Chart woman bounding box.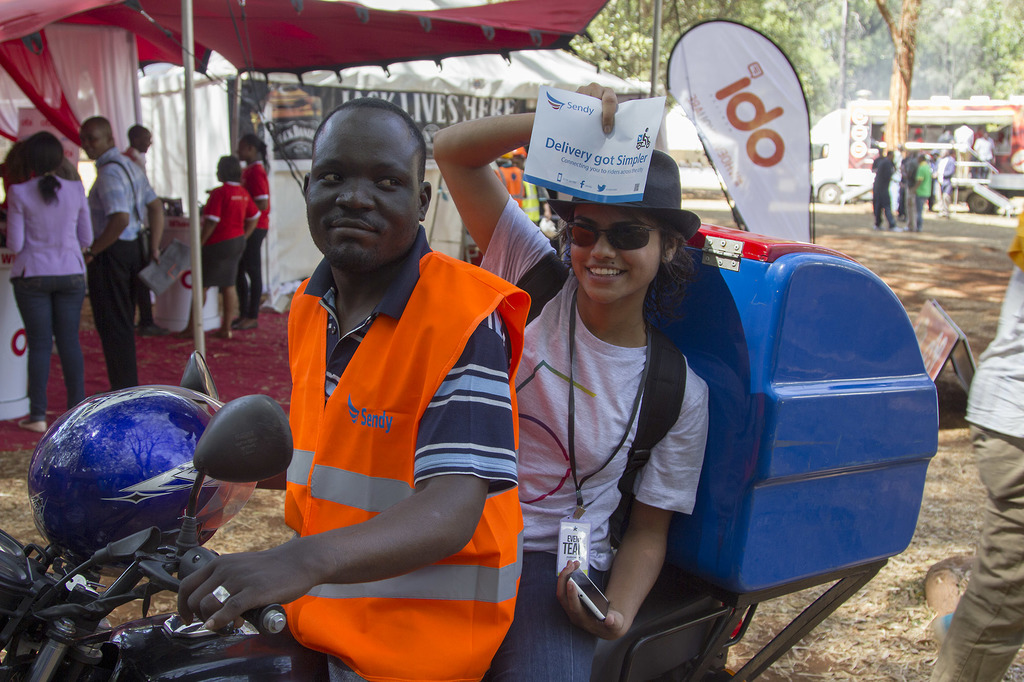
Charted: bbox=(3, 134, 92, 428).
